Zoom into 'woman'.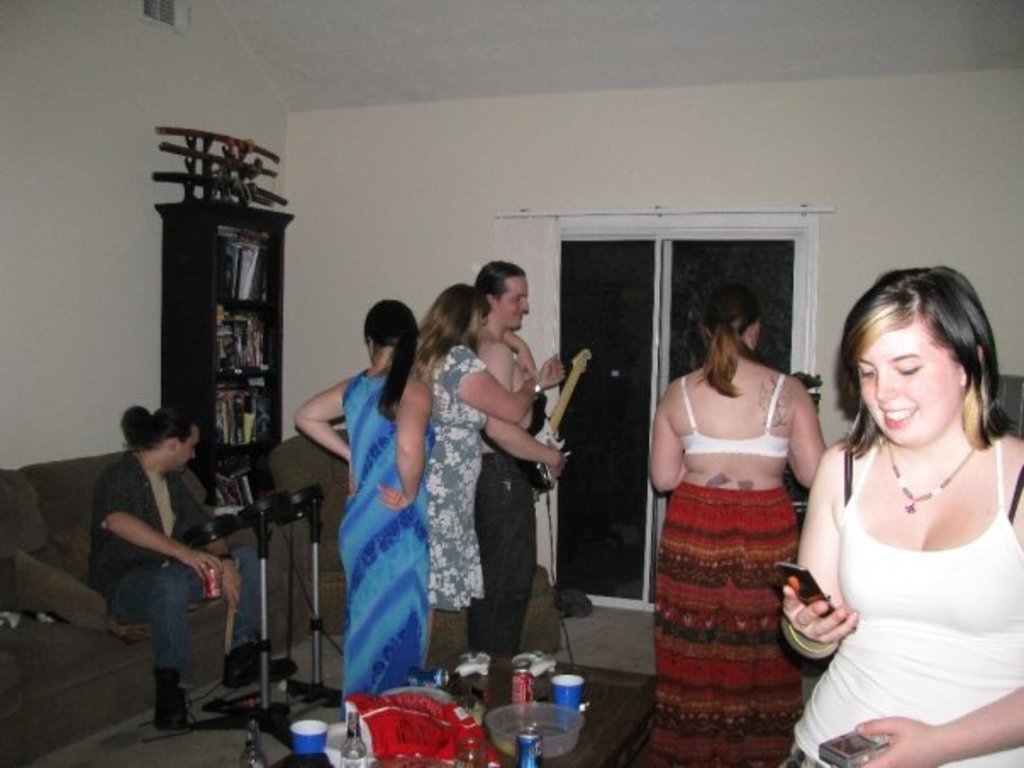
Zoom target: [410, 283, 559, 683].
